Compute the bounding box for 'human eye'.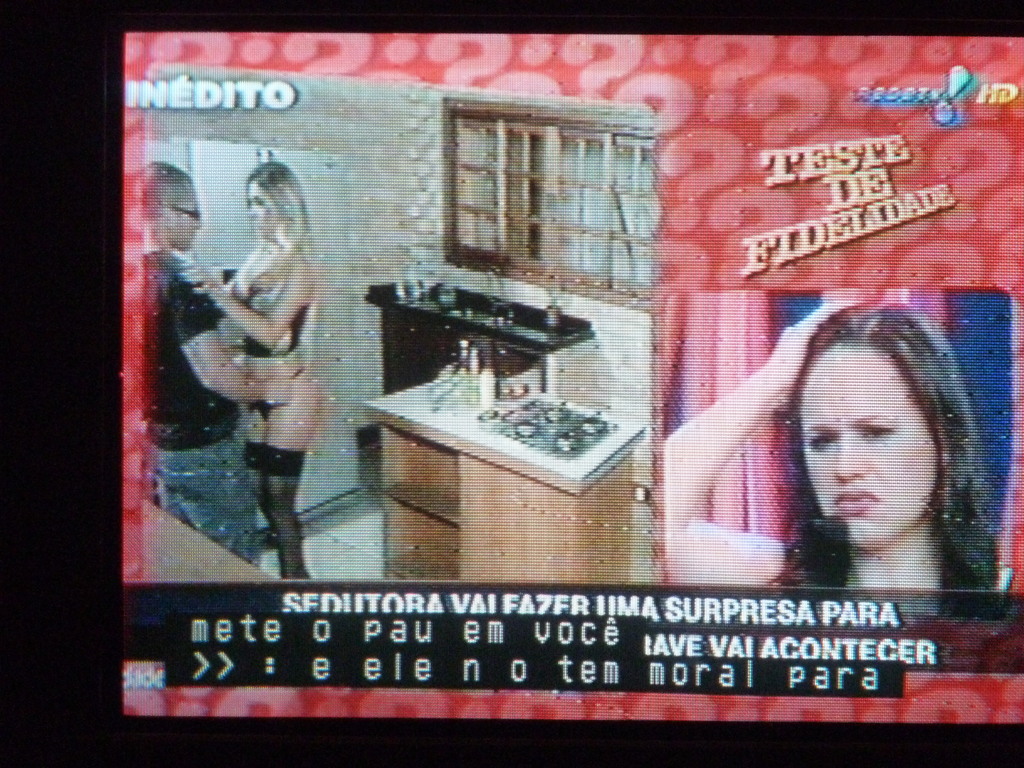
(x1=861, y1=419, x2=893, y2=444).
